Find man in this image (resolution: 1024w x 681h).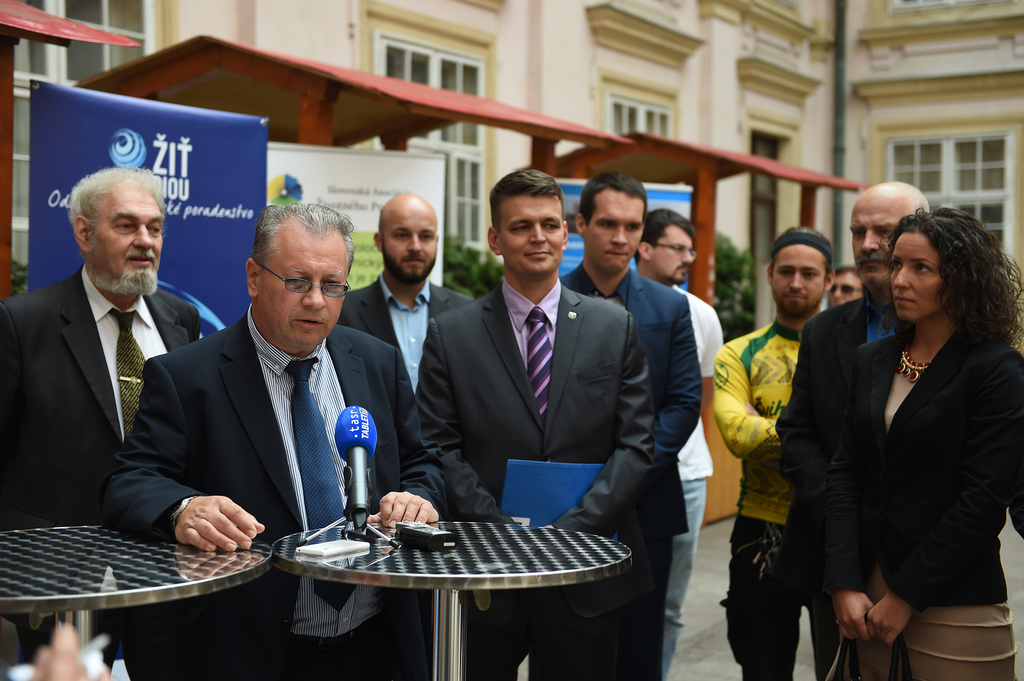
bbox=(712, 226, 842, 680).
